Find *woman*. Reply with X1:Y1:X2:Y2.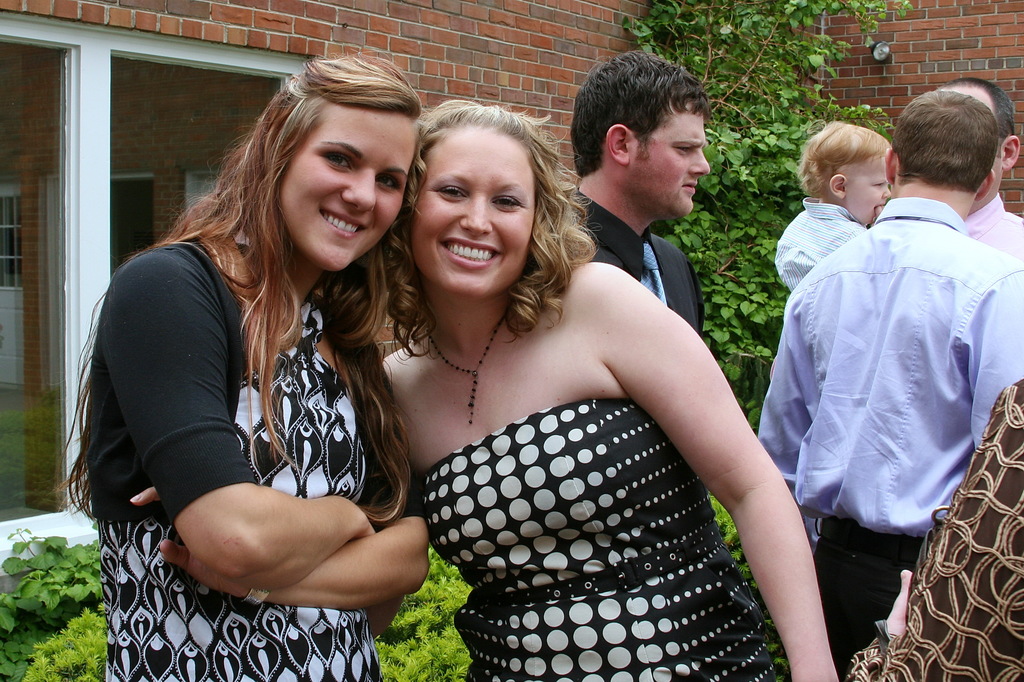
50:51:430:681.
